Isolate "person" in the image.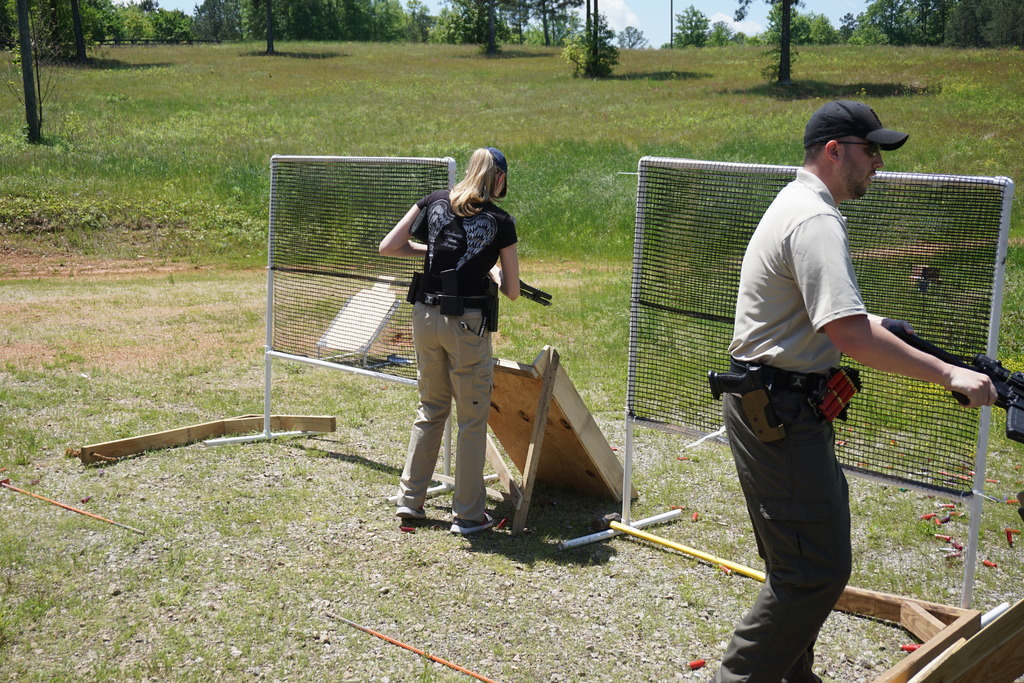
Isolated region: bbox=[705, 100, 993, 682].
